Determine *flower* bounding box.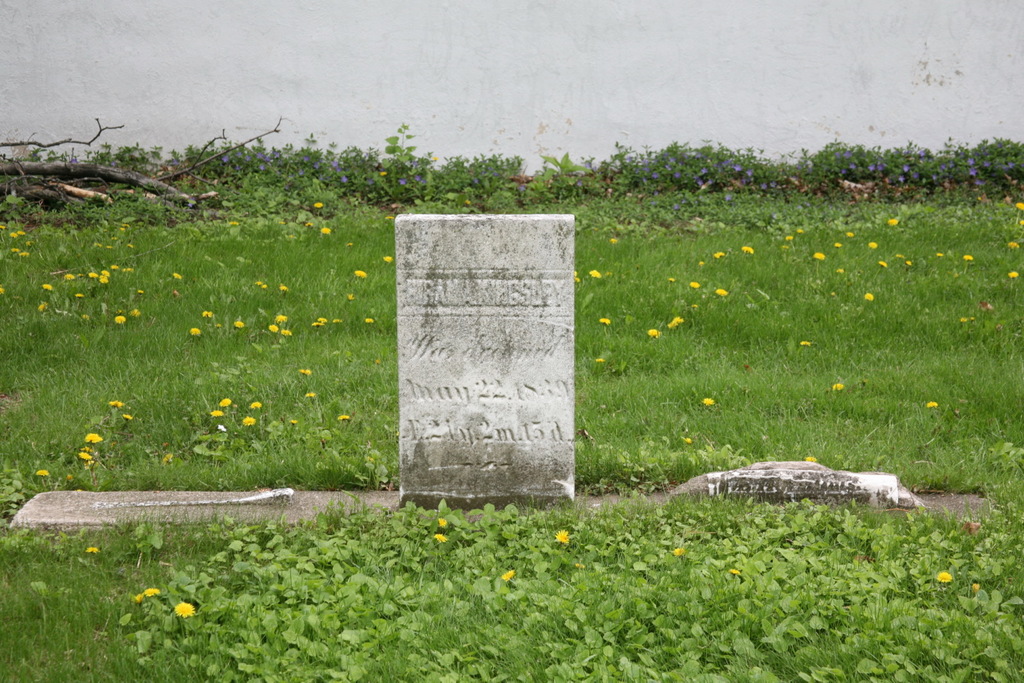
Determined: {"left": 960, "top": 254, "right": 972, "bottom": 265}.
